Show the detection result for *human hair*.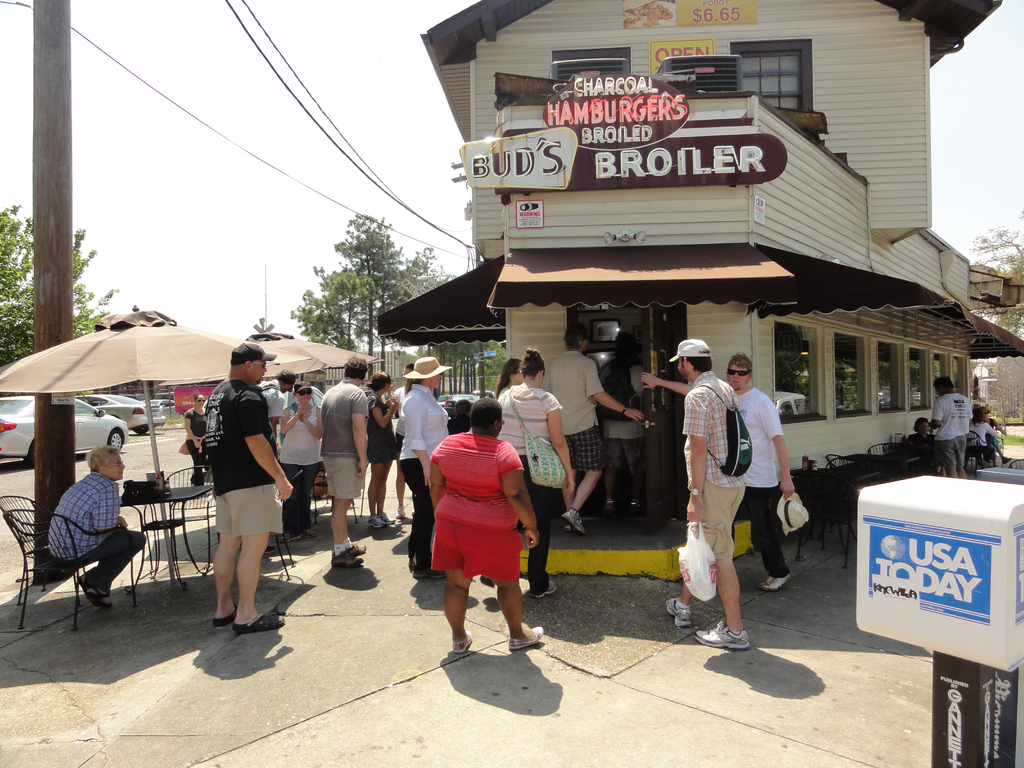
box=[563, 325, 587, 351].
